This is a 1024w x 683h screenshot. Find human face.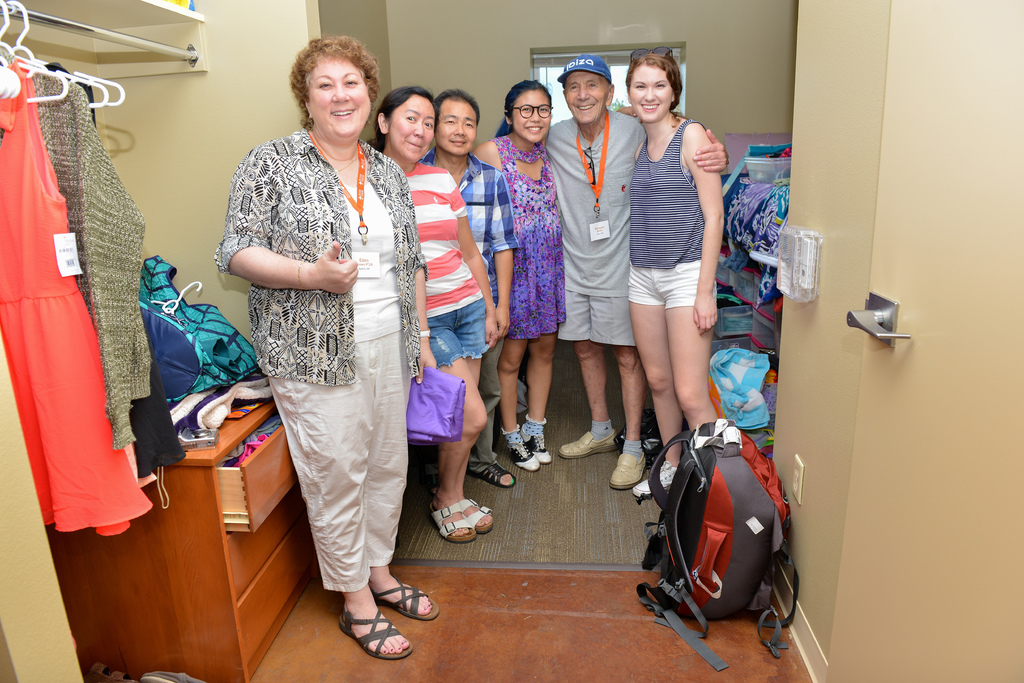
Bounding box: box=[625, 66, 676, 120].
